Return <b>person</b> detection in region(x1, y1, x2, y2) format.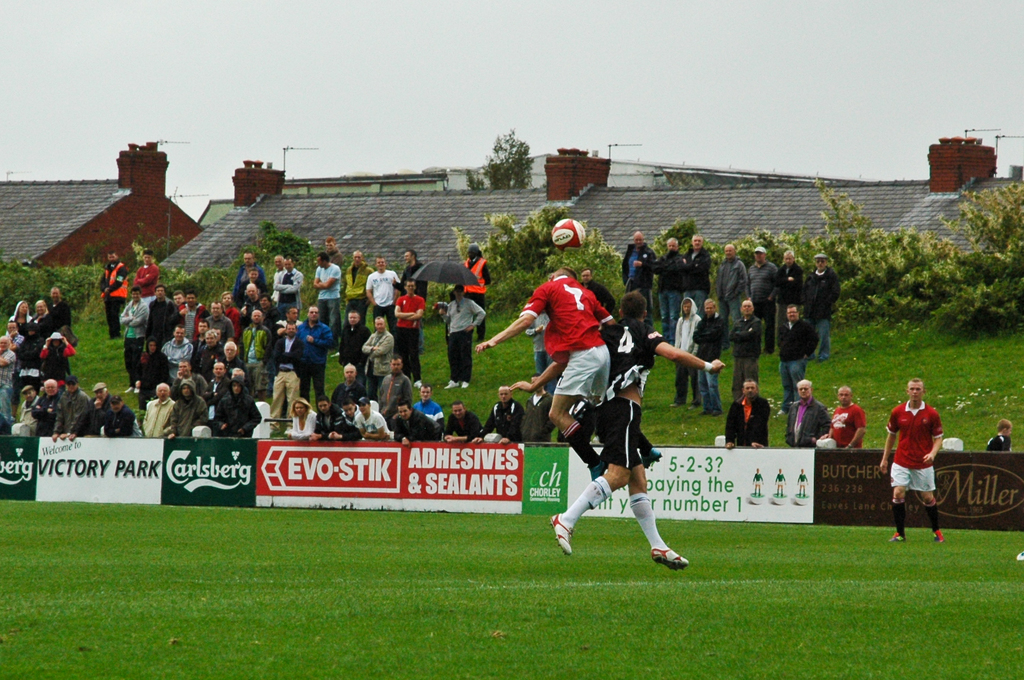
region(773, 252, 803, 331).
